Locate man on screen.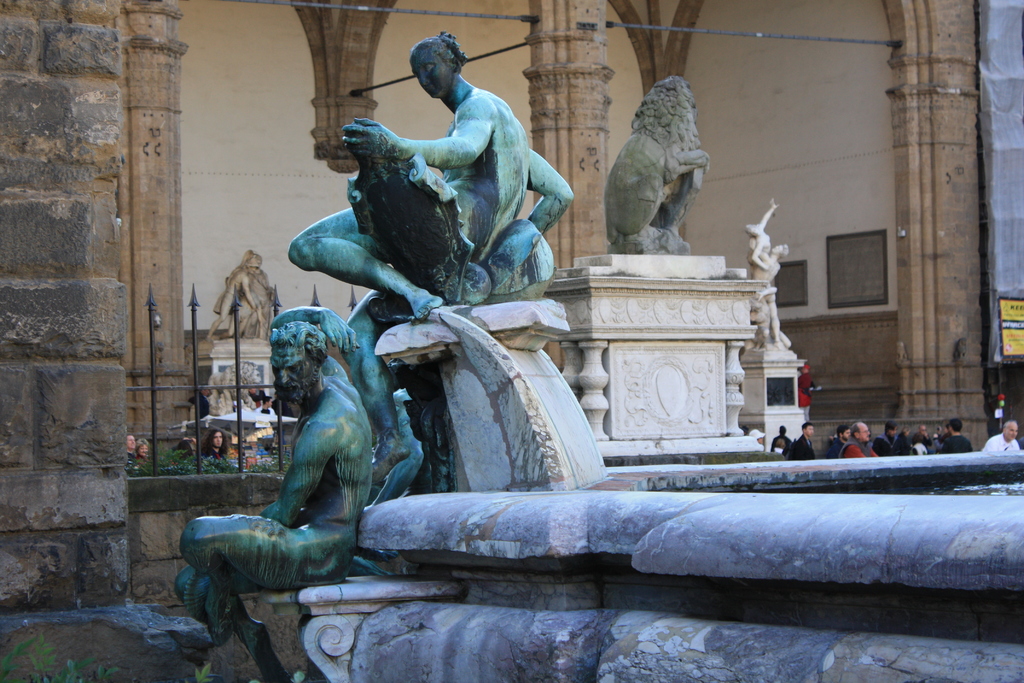
On screen at {"x1": 746, "y1": 243, "x2": 788, "y2": 349}.
